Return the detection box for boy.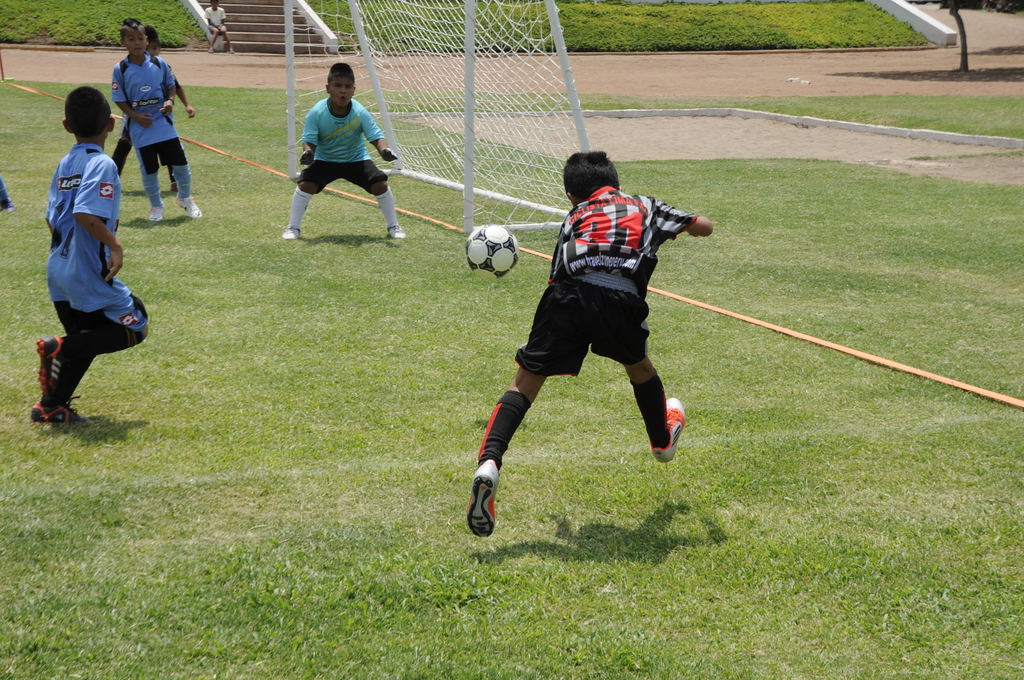
select_region(109, 20, 201, 222).
